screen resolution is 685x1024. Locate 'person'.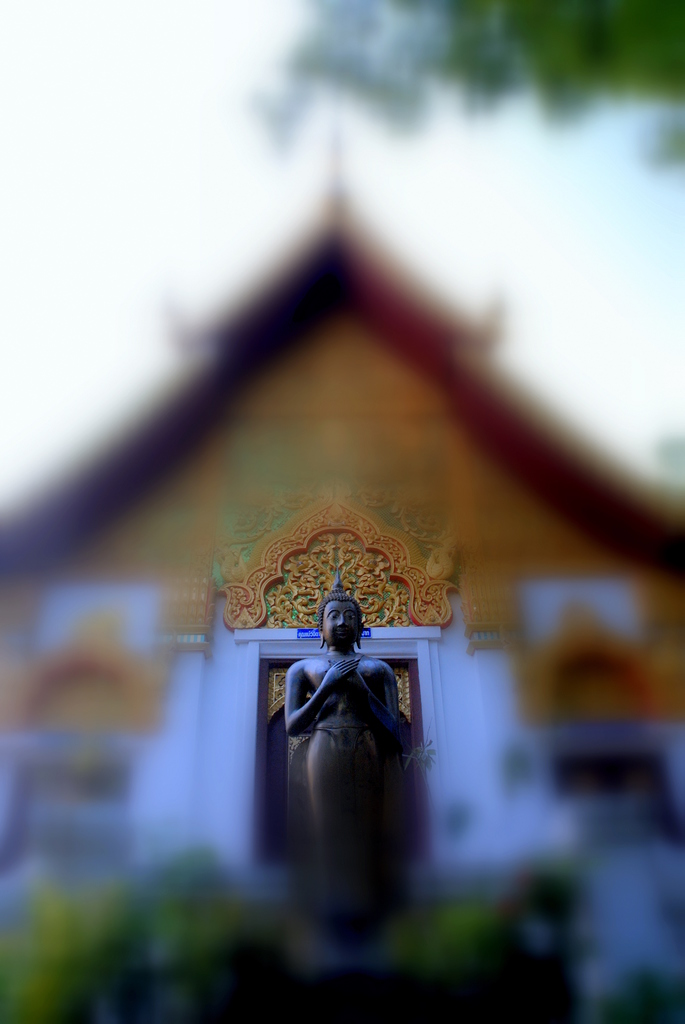
[left=284, top=599, right=421, bottom=860].
